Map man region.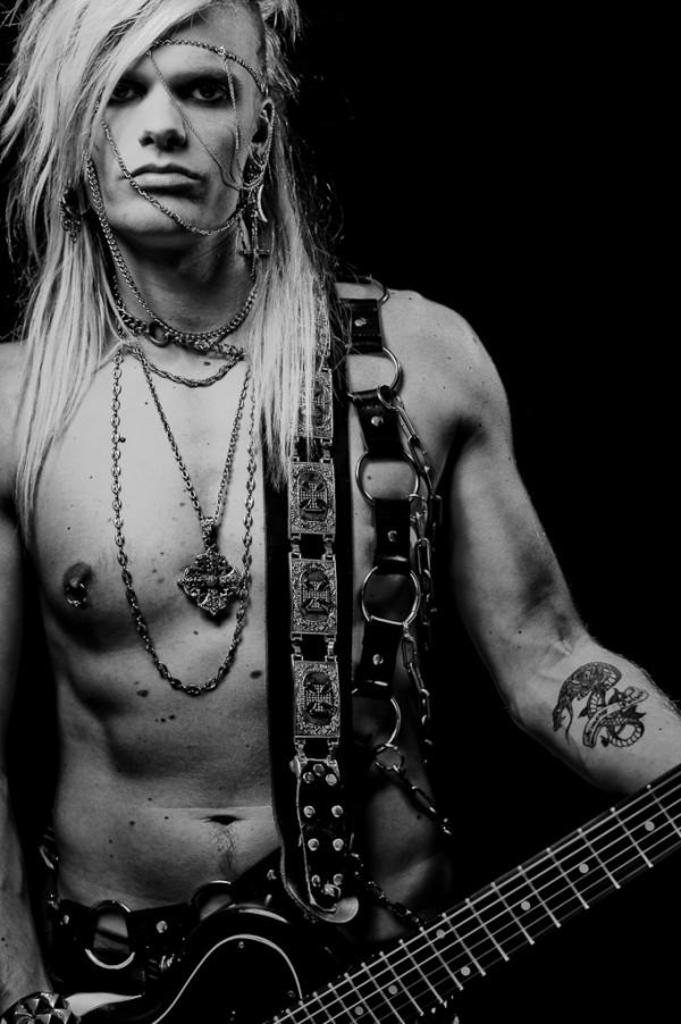
Mapped to {"left": 0, "top": 0, "right": 571, "bottom": 1009}.
